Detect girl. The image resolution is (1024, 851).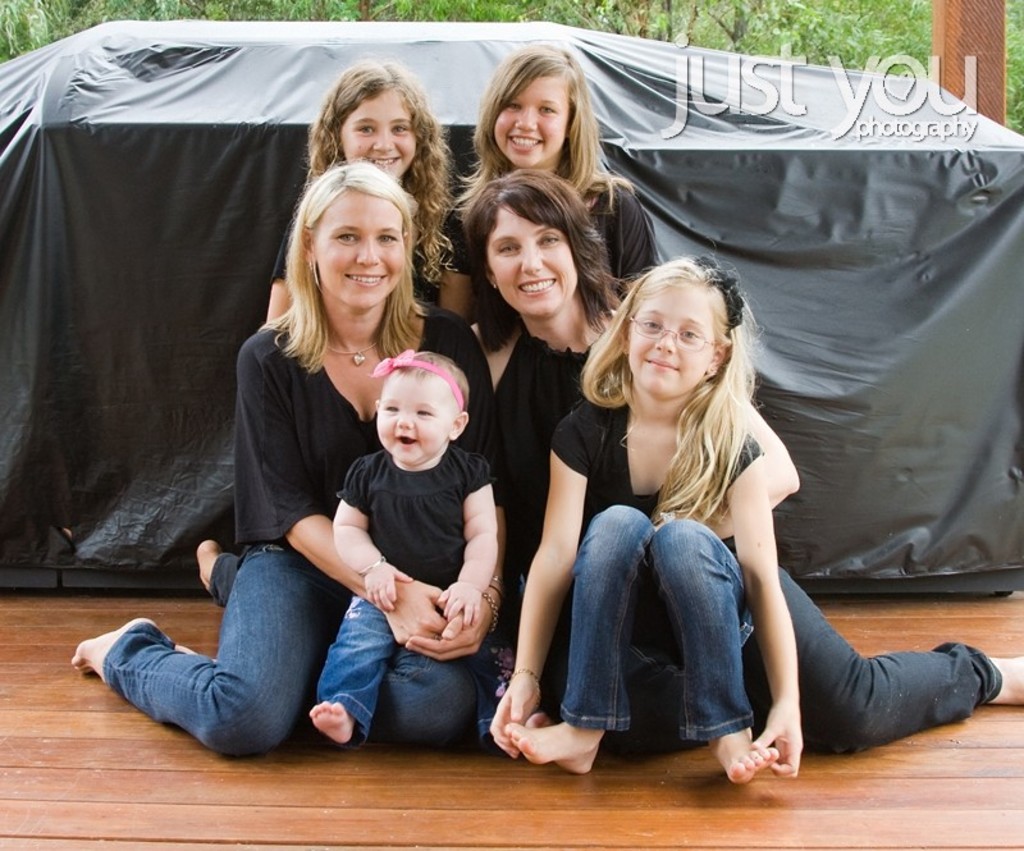
l=494, t=257, r=804, b=792.
